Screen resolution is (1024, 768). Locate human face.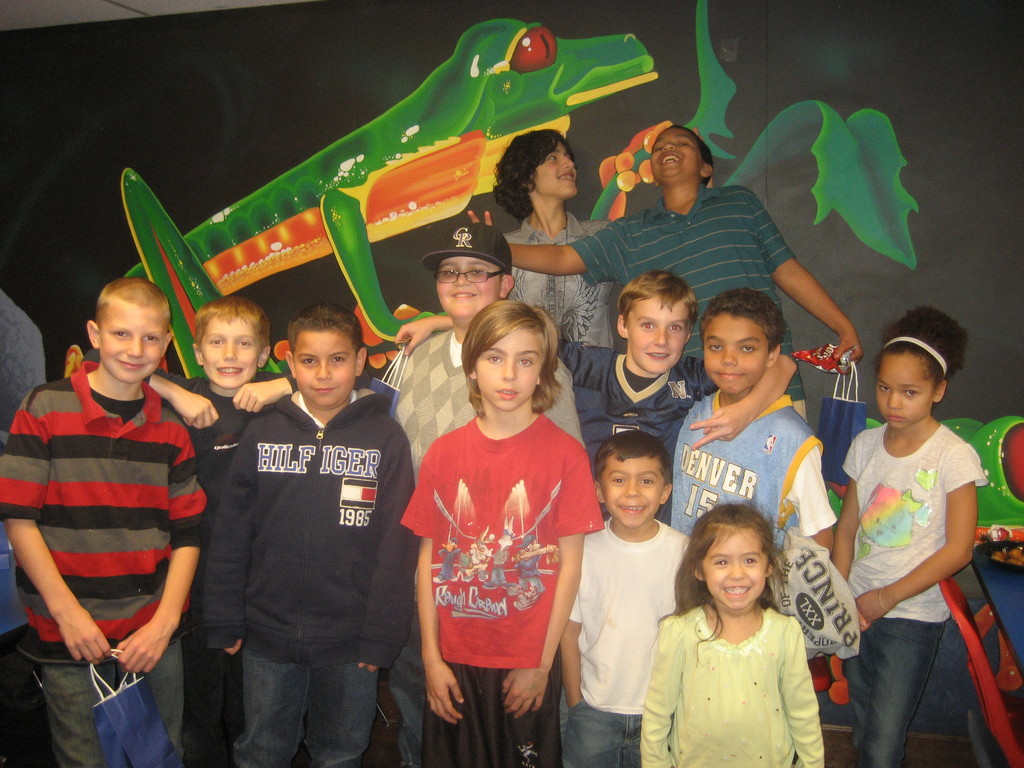
{"left": 598, "top": 460, "right": 664, "bottom": 529}.
